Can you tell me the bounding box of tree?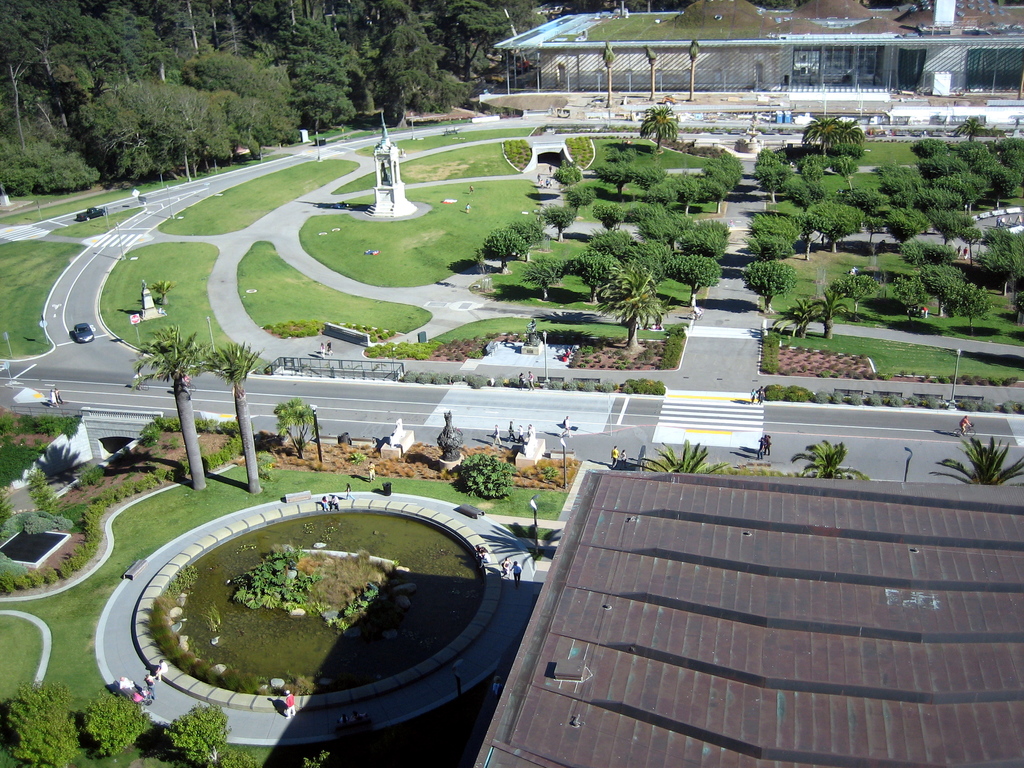
pyautogui.locateOnScreen(876, 158, 927, 196).
